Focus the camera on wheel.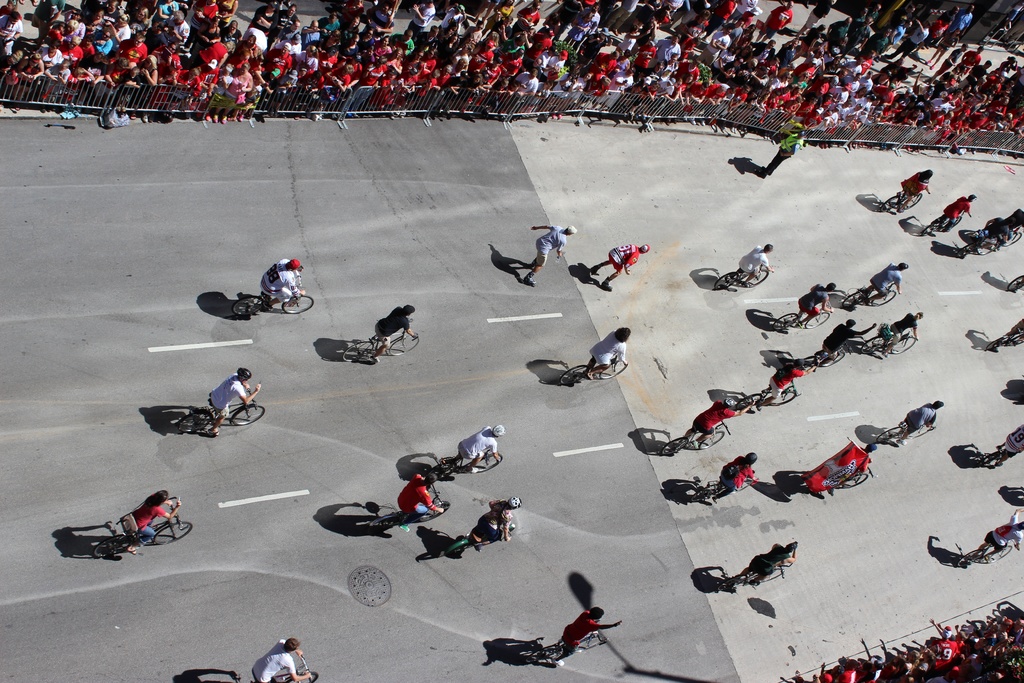
Focus region: rect(877, 424, 904, 447).
